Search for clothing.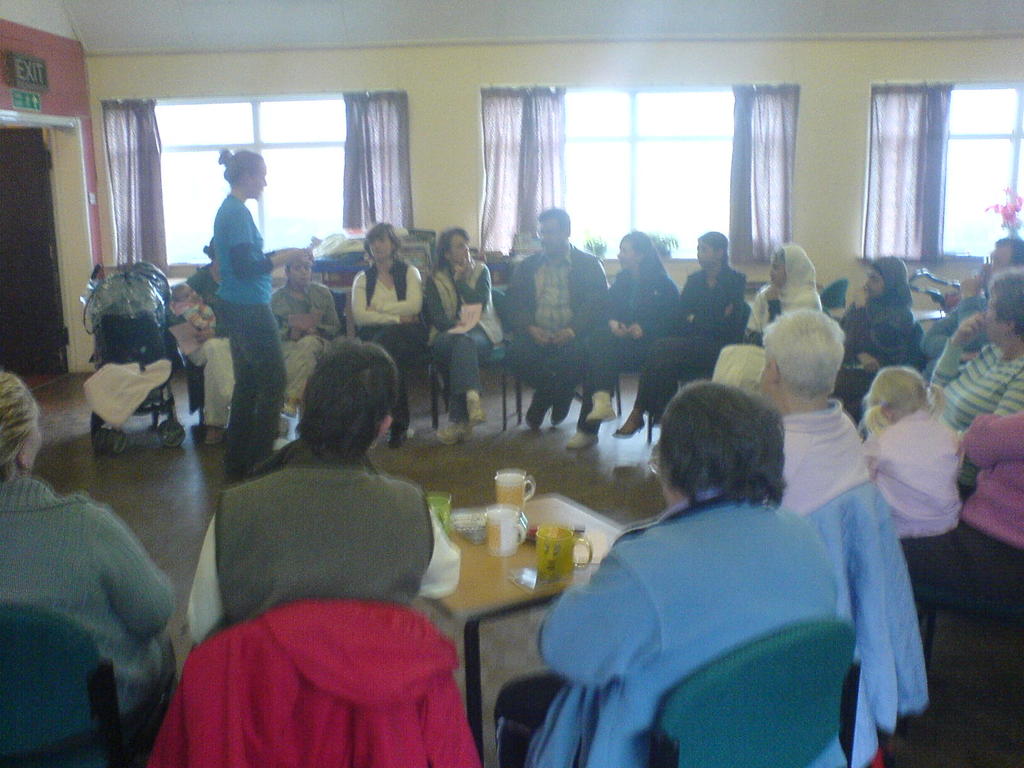
Found at x1=154, y1=597, x2=477, y2=756.
